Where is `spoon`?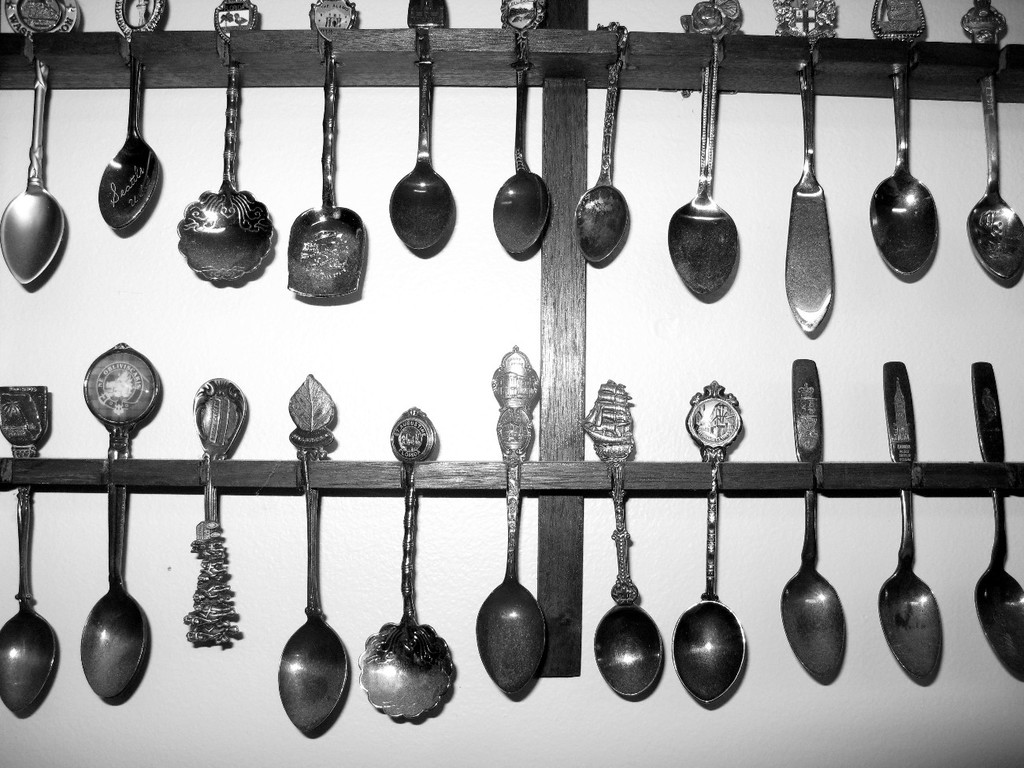
{"x1": 473, "y1": 347, "x2": 547, "y2": 703}.
